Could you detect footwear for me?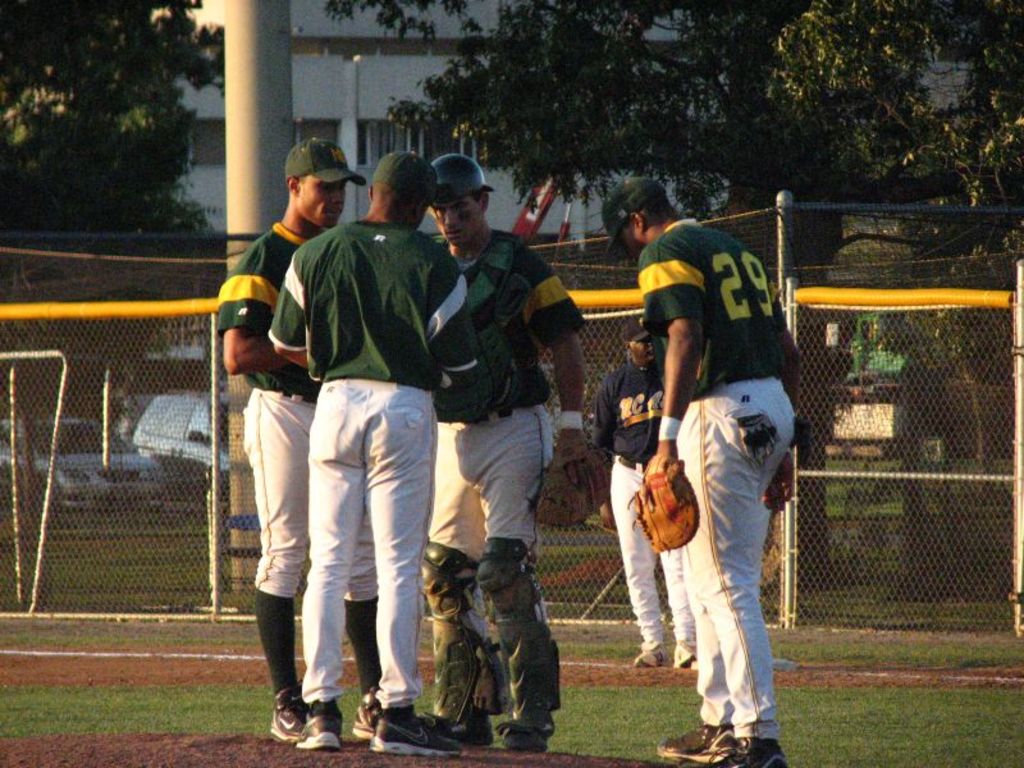
Detection result: 655,716,730,751.
